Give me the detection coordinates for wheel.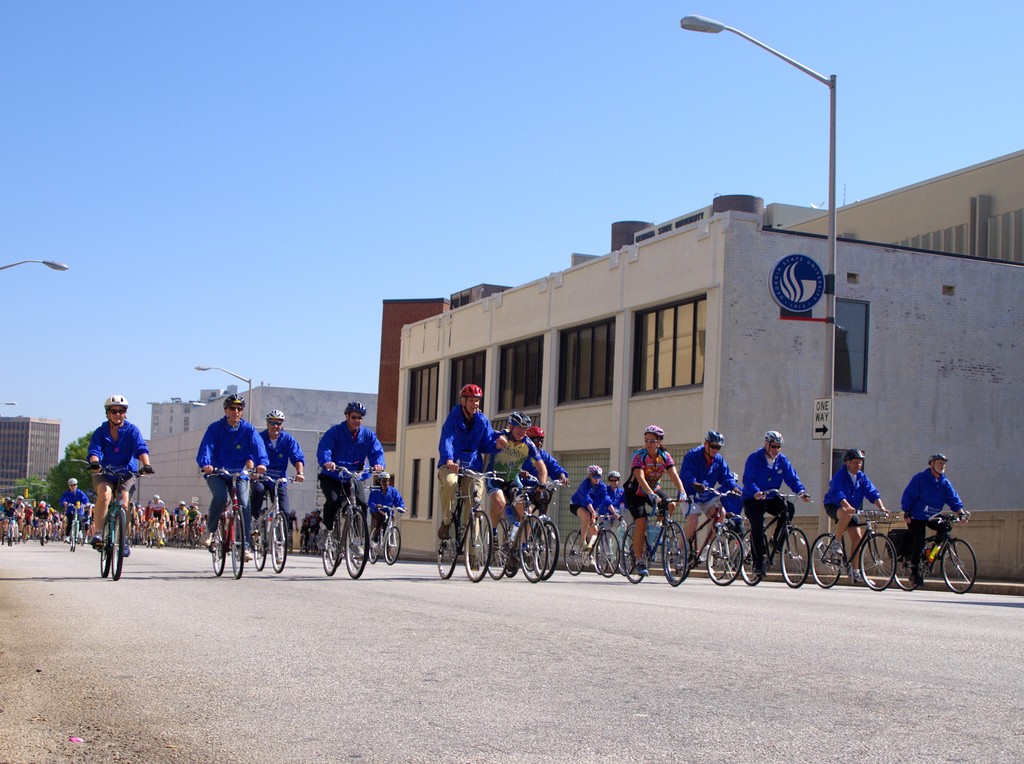
rect(94, 511, 113, 581).
